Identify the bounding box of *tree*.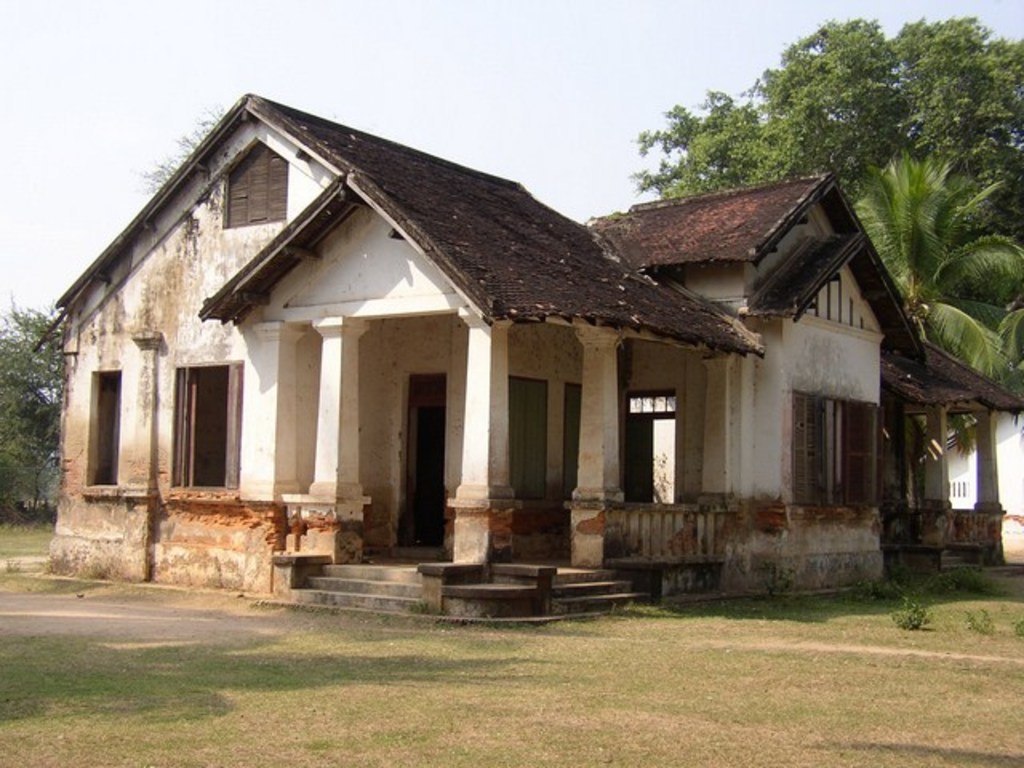
bbox=(624, 11, 1022, 240).
